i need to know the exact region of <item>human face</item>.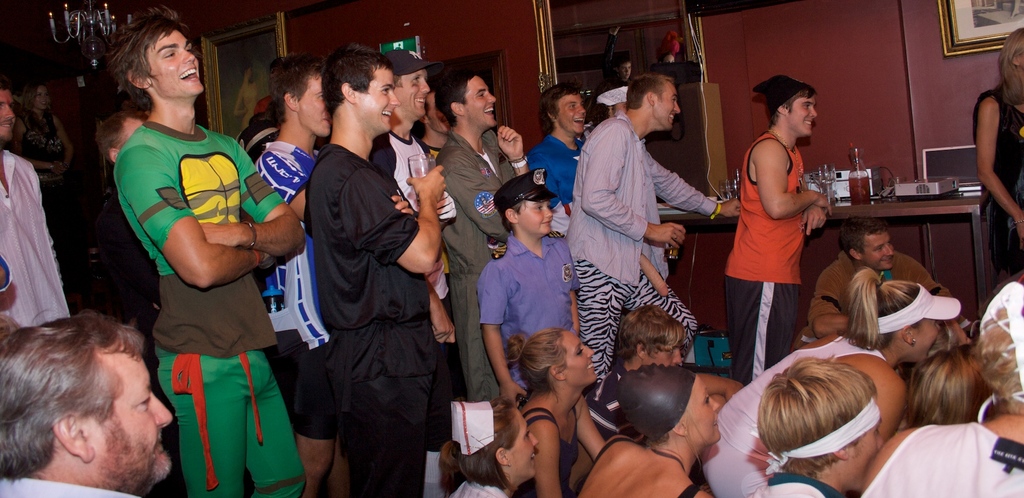
Region: Rect(789, 96, 817, 133).
